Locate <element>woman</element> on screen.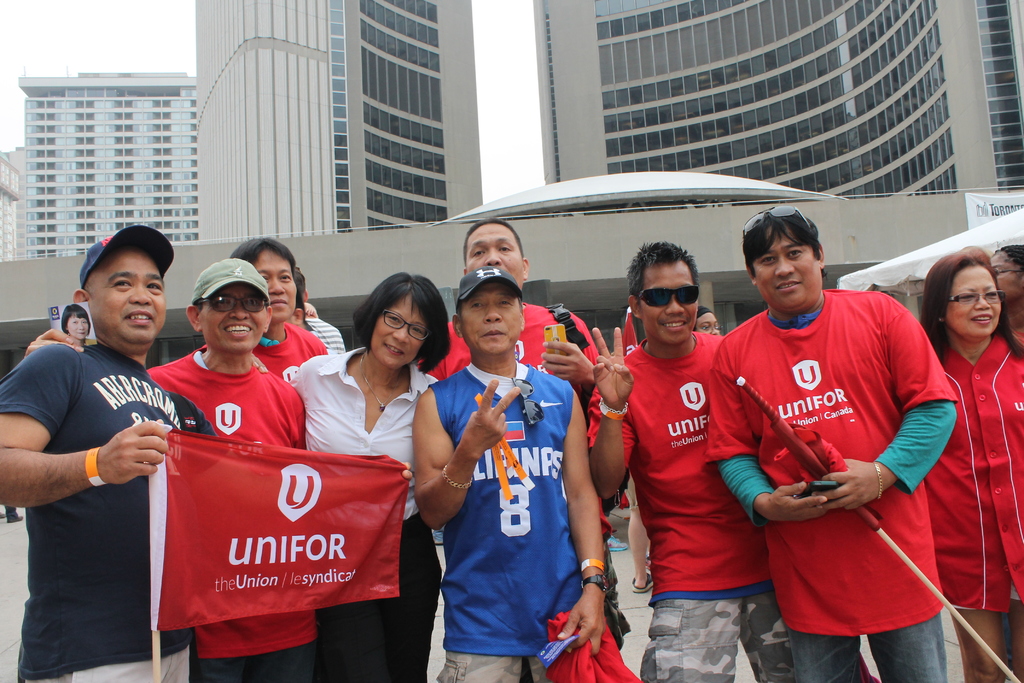
On screen at (916, 242, 1023, 682).
